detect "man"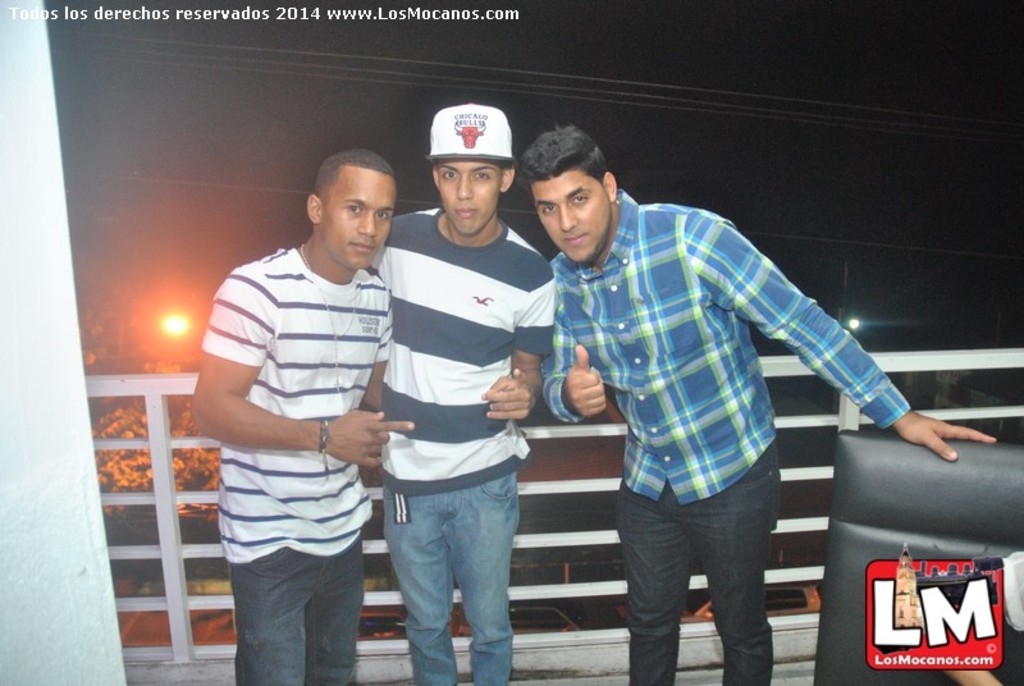
BBox(184, 118, 421, 685)
